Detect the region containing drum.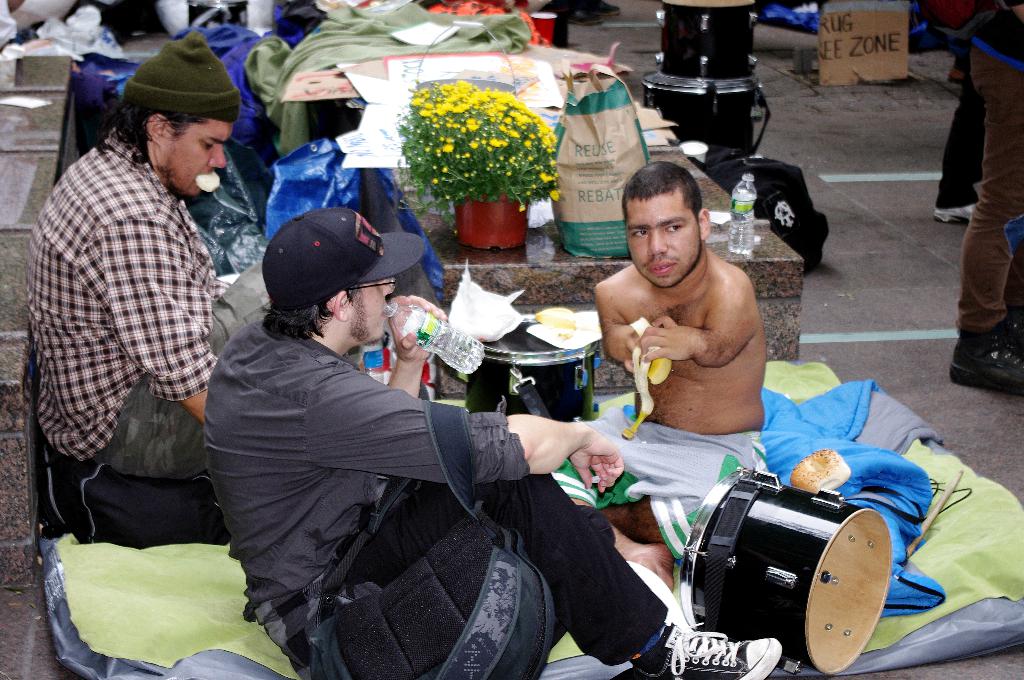
(464, 313, 601, 422).
